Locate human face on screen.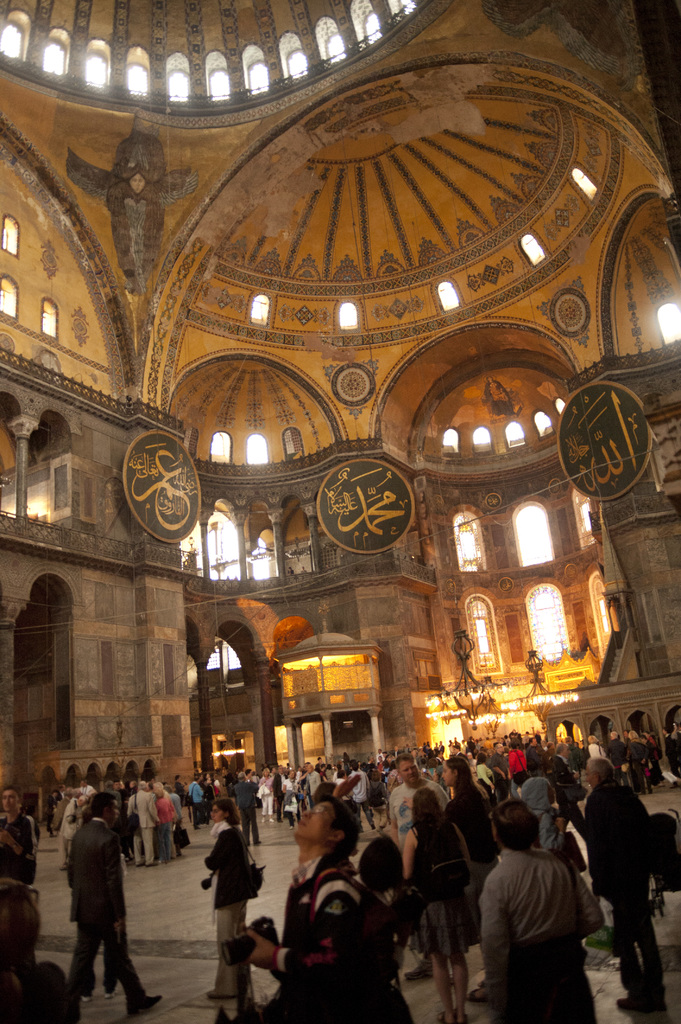
On screen at bbox=[0, 789, 17, 813].
